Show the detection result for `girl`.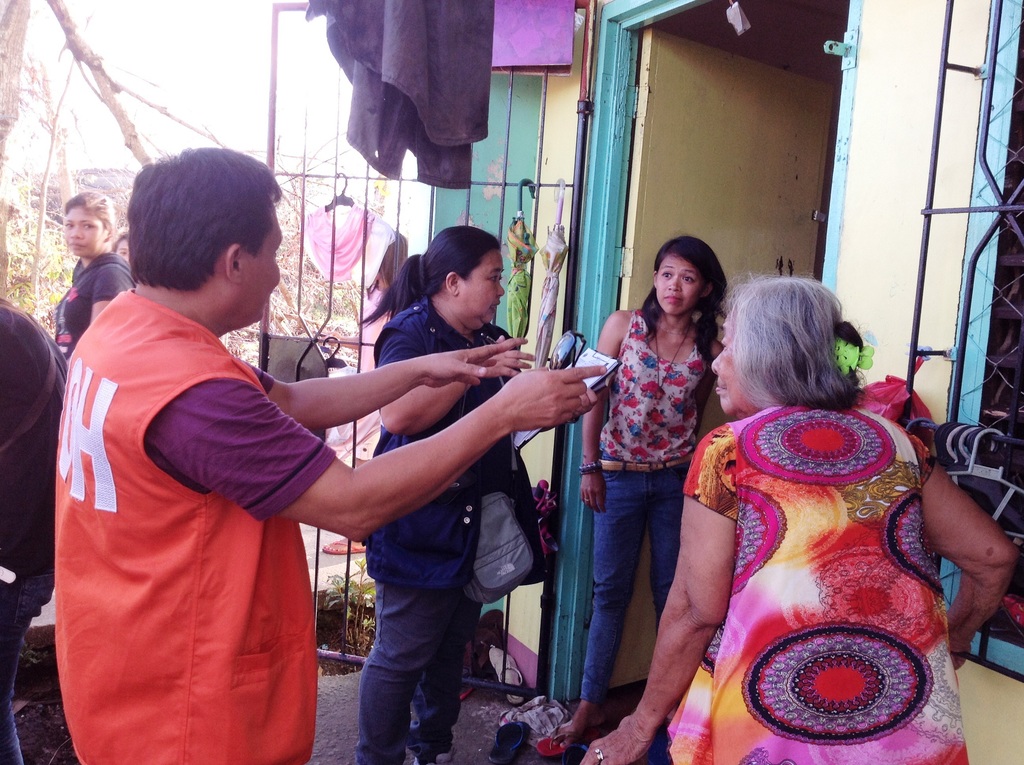
x1=556 y1=234 x2=727 y2=736.
